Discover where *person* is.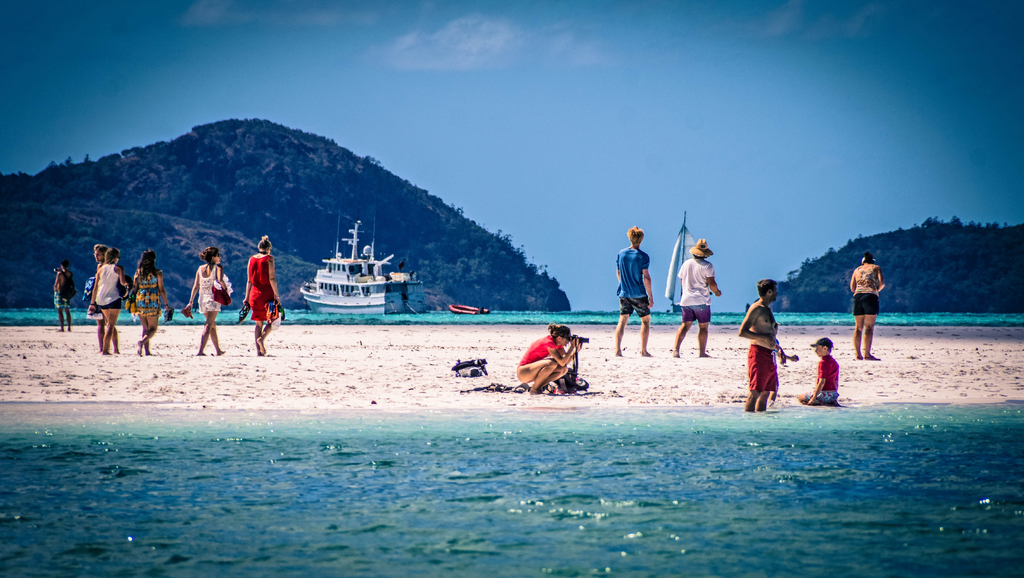
Discovered at region(515, 323, 585, 396).
